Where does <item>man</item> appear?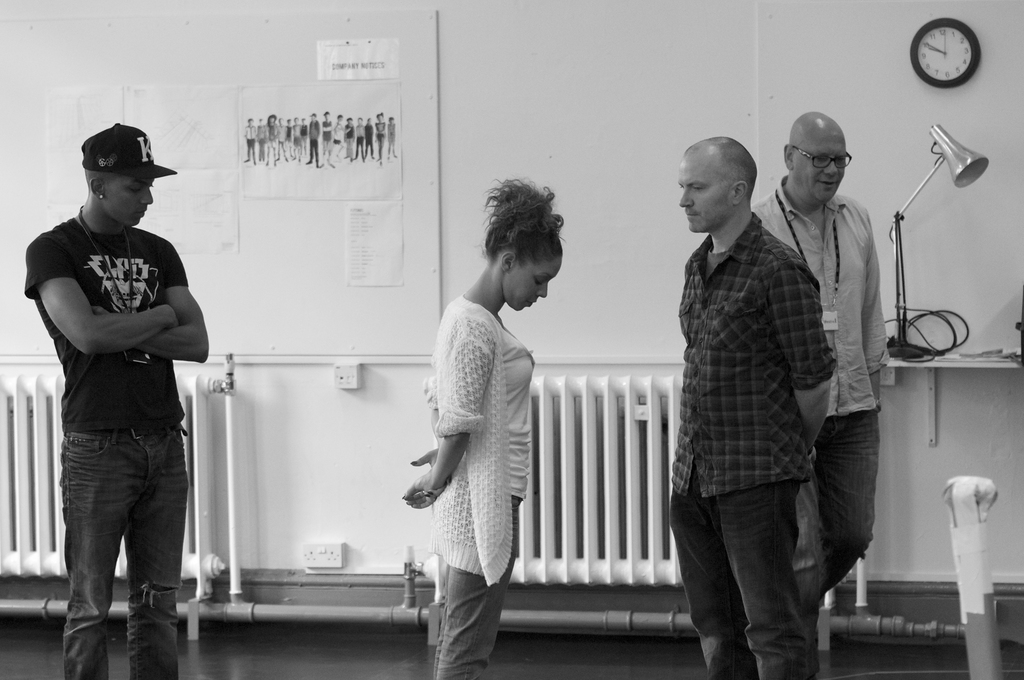
Appears at (25,92,213,679).
